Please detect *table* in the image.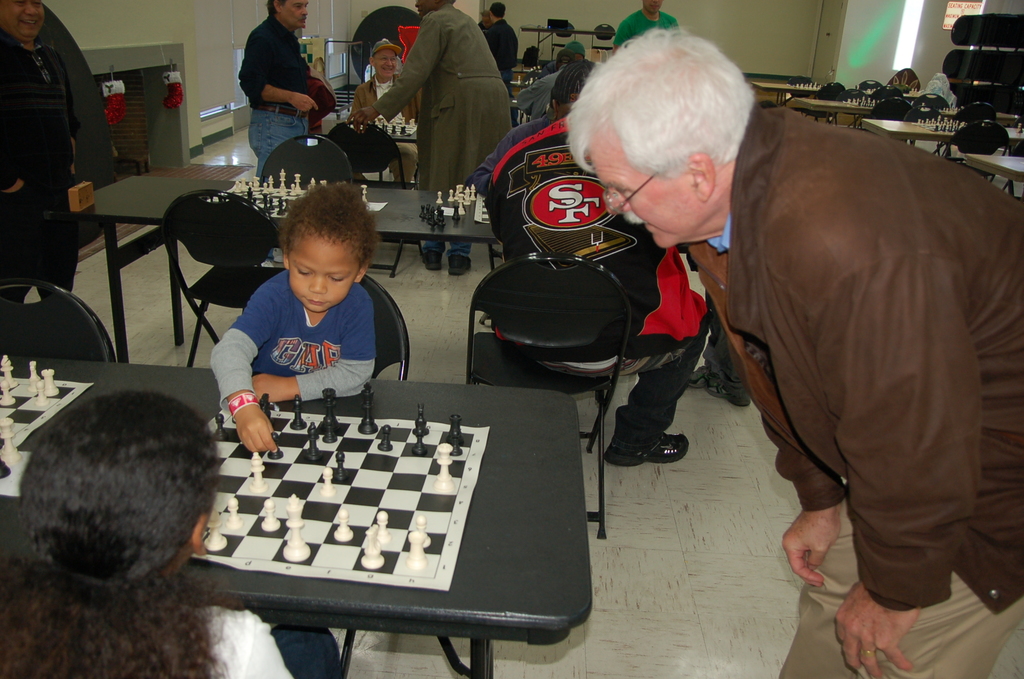
left=749, top=82, right=927, bottom=108.
